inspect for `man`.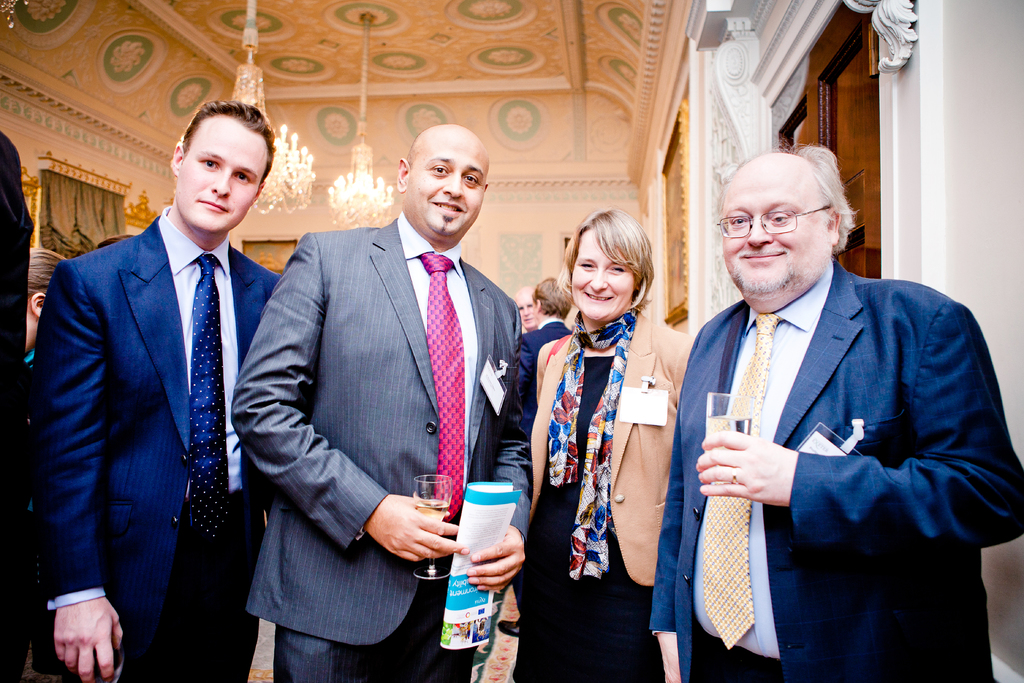
Inspection: {"x1": 524, "y1": 265, "x2": 573, "y2": 347}.
